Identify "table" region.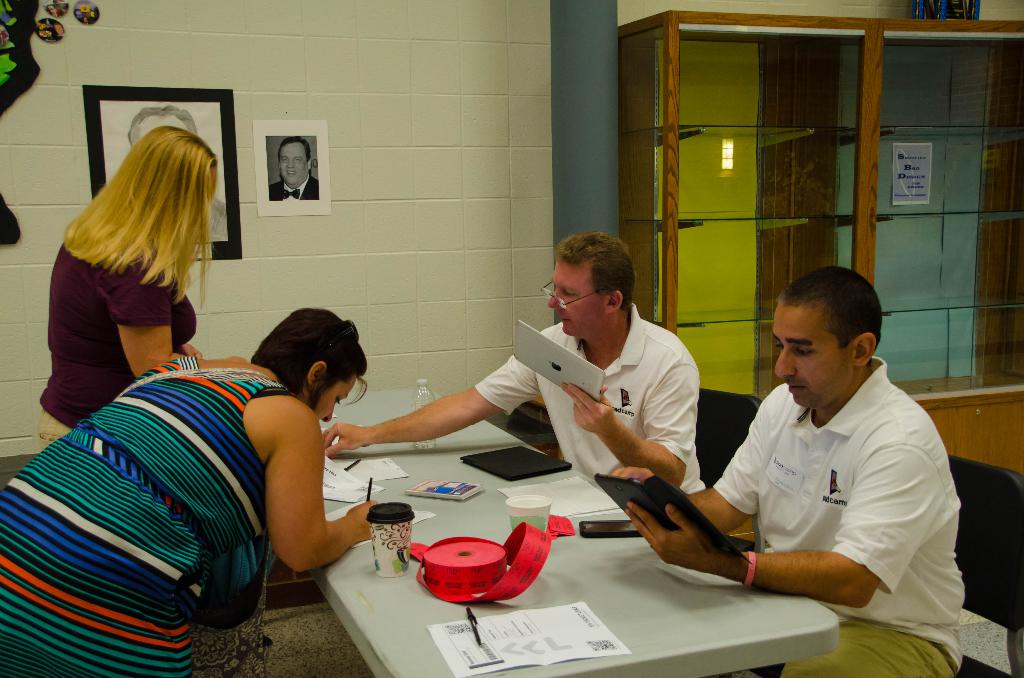
Region: 304 379 840 677.
